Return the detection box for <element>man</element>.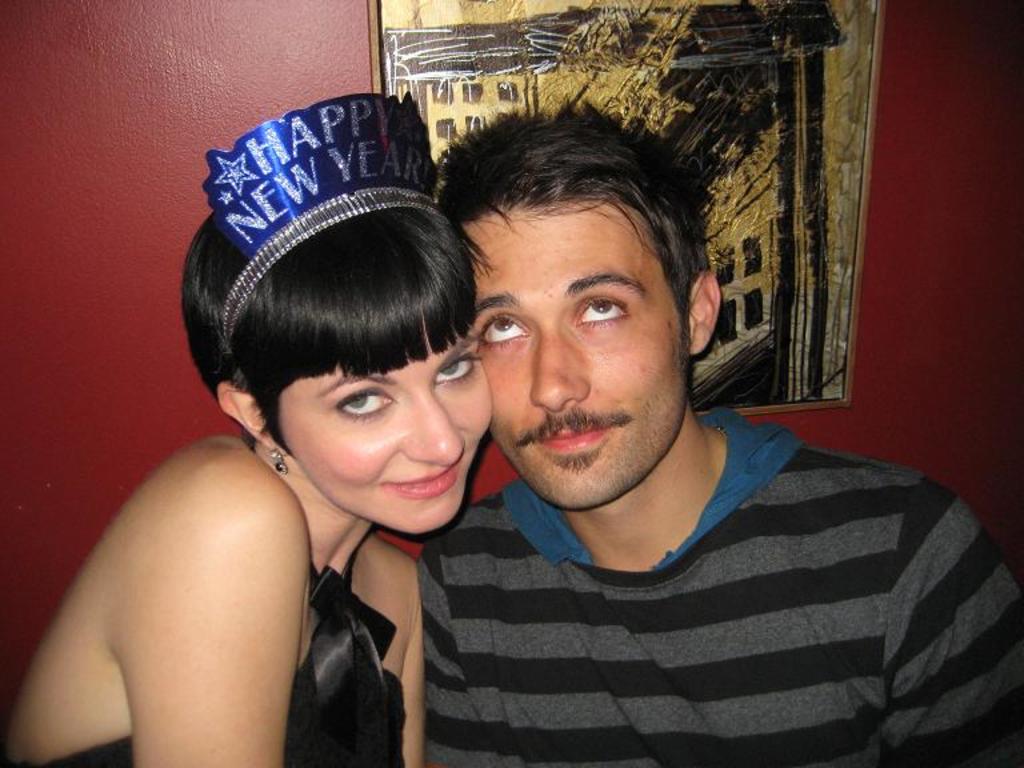
box=[344, 117, 968, 757].
